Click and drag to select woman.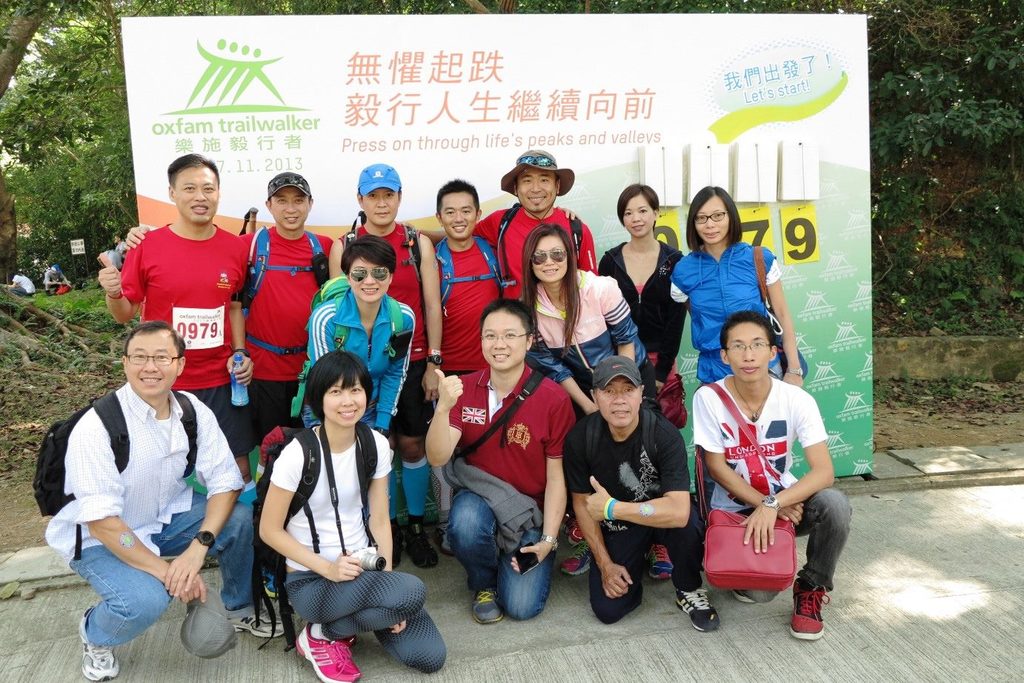
Selection: Rect(654, 188, 810, 387).
